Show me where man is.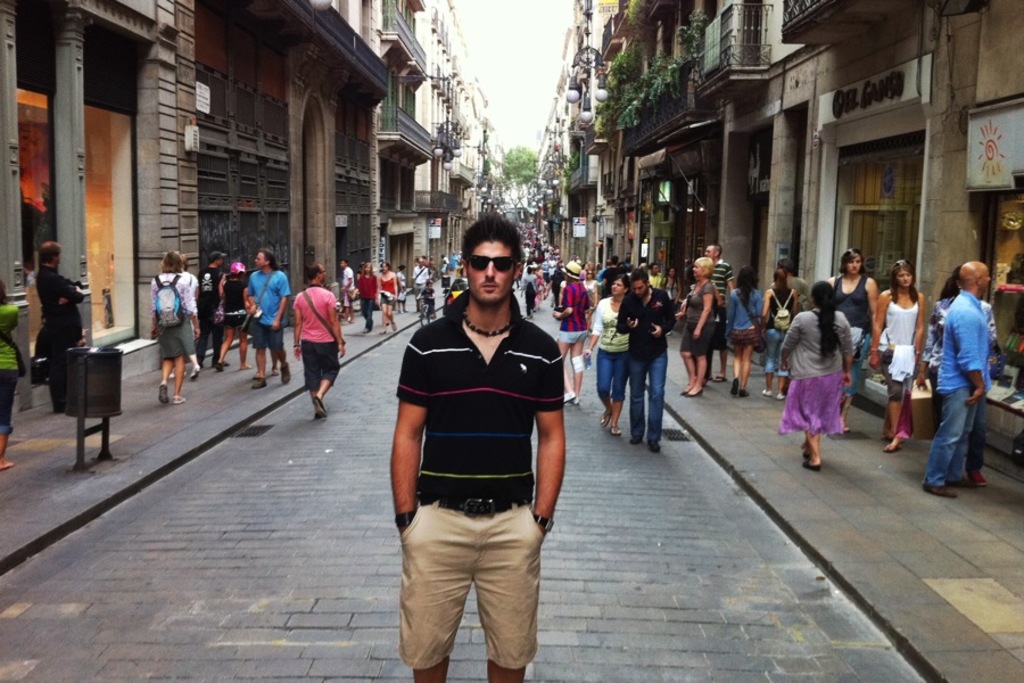
man is at <bbox>411, 258, 431, 314</bbox>.
